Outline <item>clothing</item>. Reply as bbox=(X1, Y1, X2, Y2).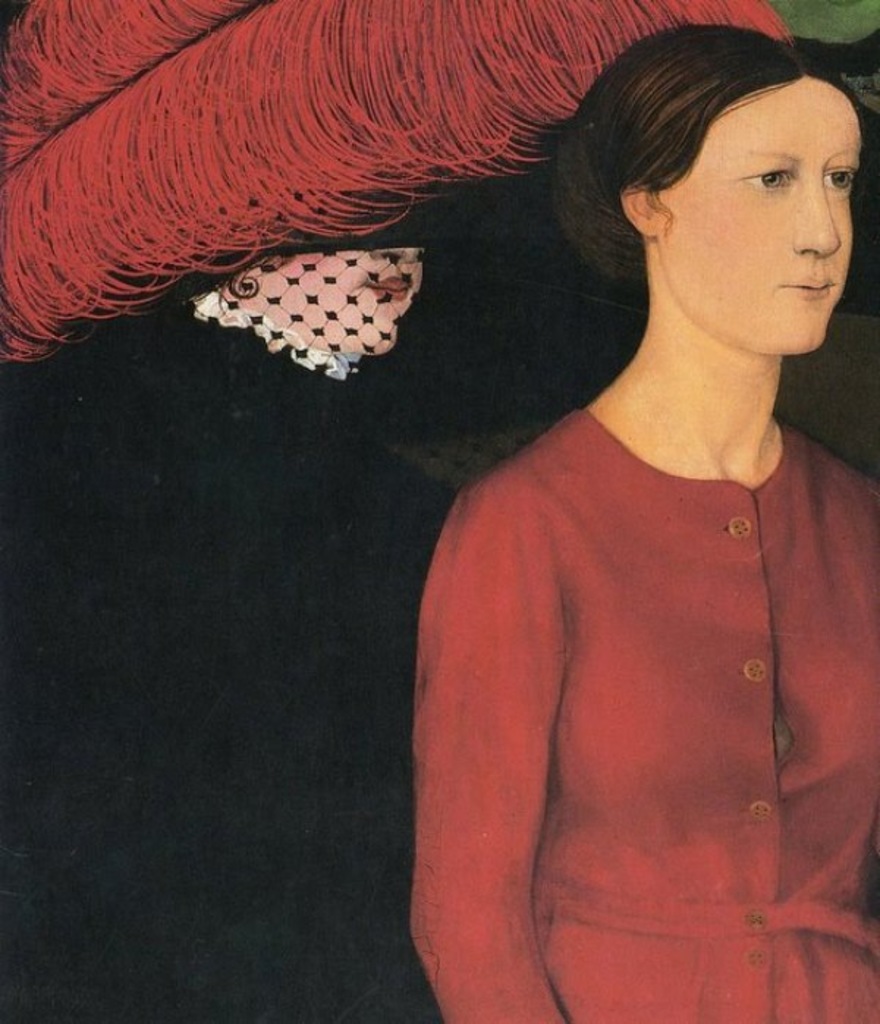
bbox=(0, 304, 461, 1023).
